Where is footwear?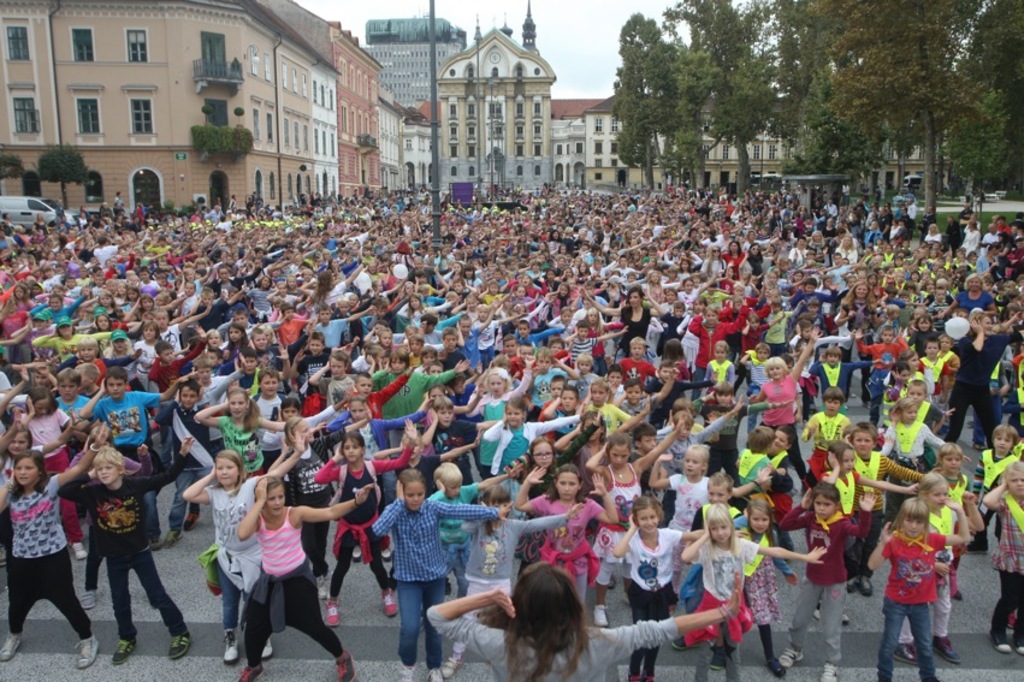
<region>314, 575, 326, 598</region>.
